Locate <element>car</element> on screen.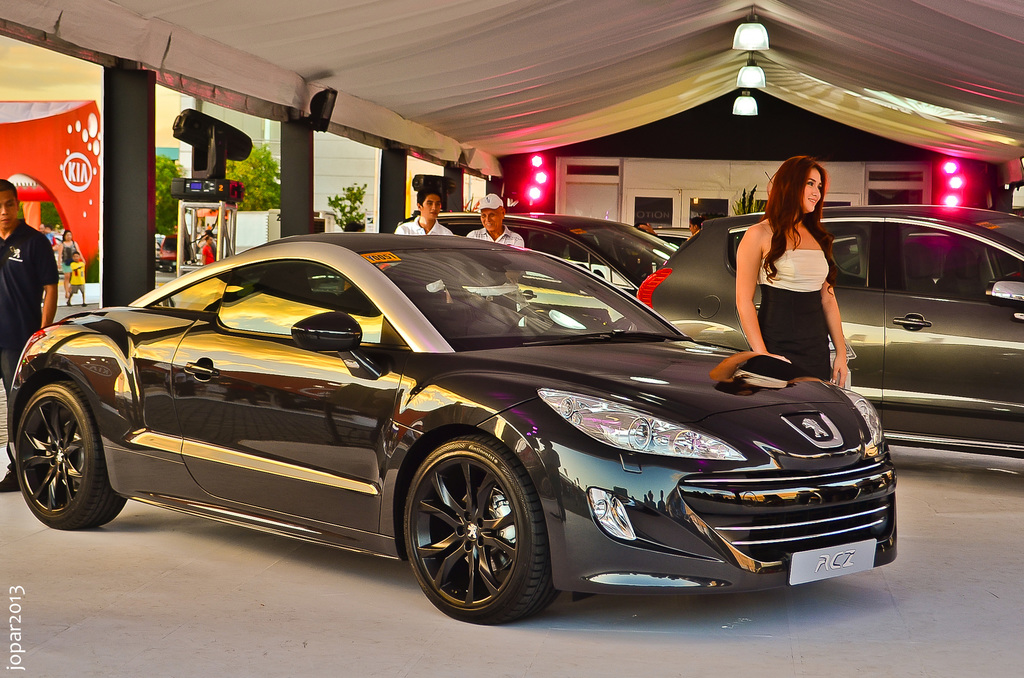
On screen at [left=632, top=200, right=1023, bottom=458].
